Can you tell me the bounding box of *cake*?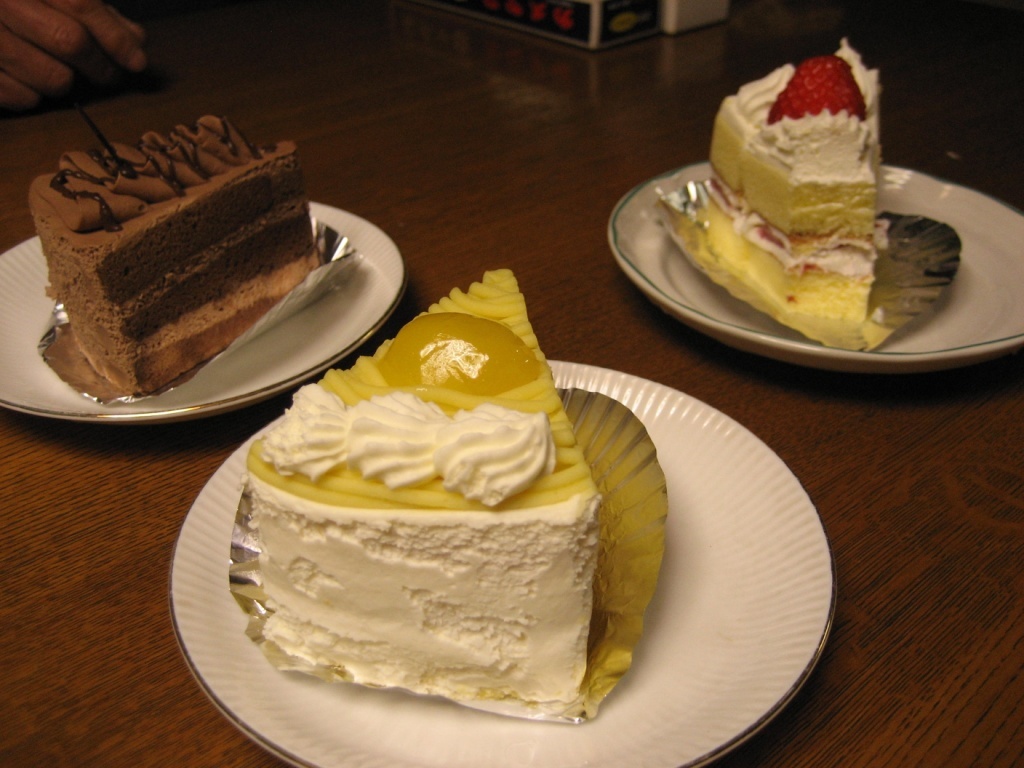
box(242, 268, 602, 701).
